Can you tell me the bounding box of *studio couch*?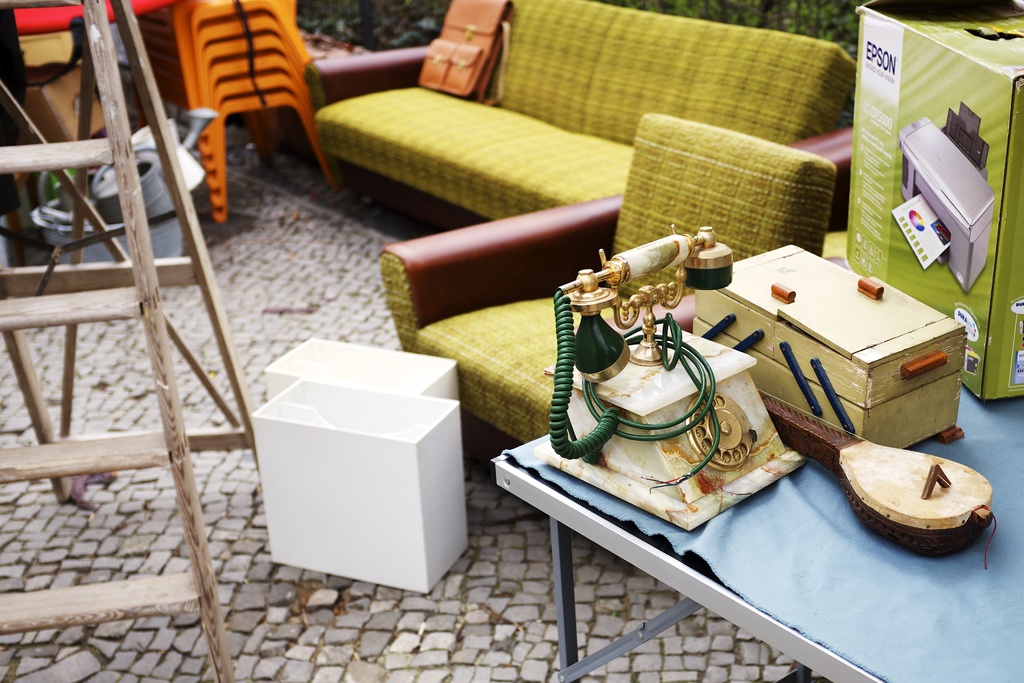
box=[376, 115, 856, 454].
